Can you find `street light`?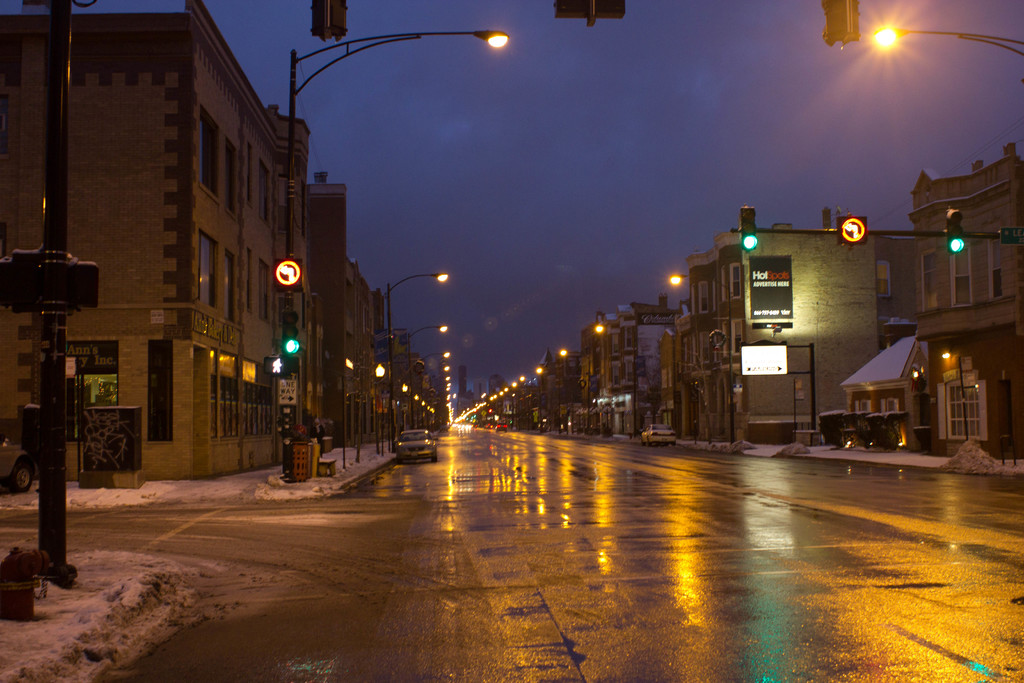
Yes, bounding box: <region>865, 19, 1022, 60</region>.
